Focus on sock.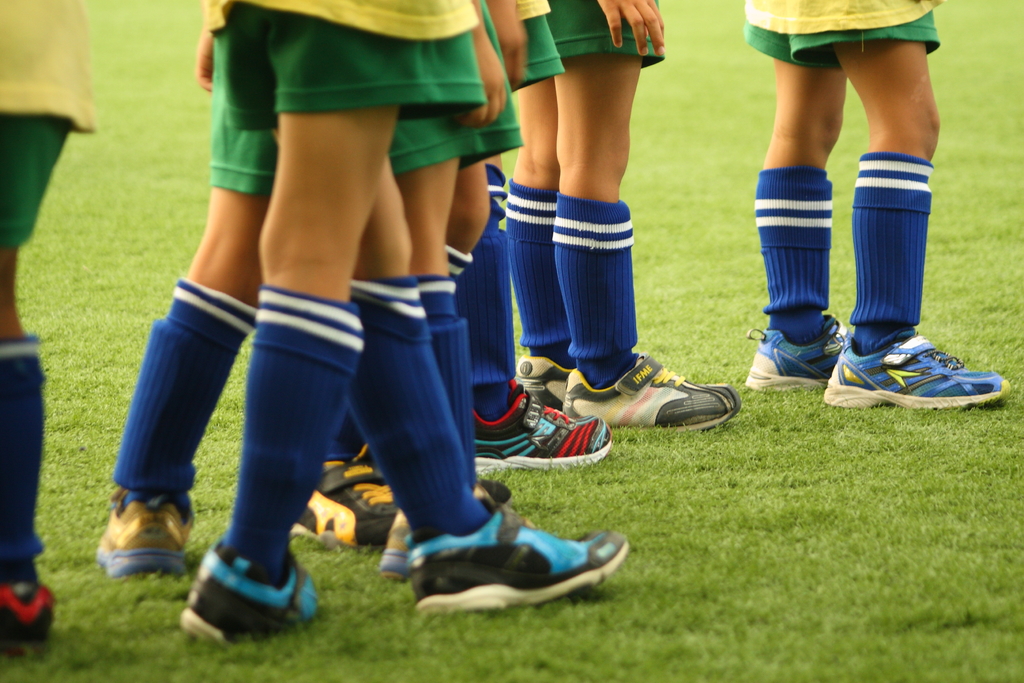
Focused at crop(420, 274, 474, 486).
